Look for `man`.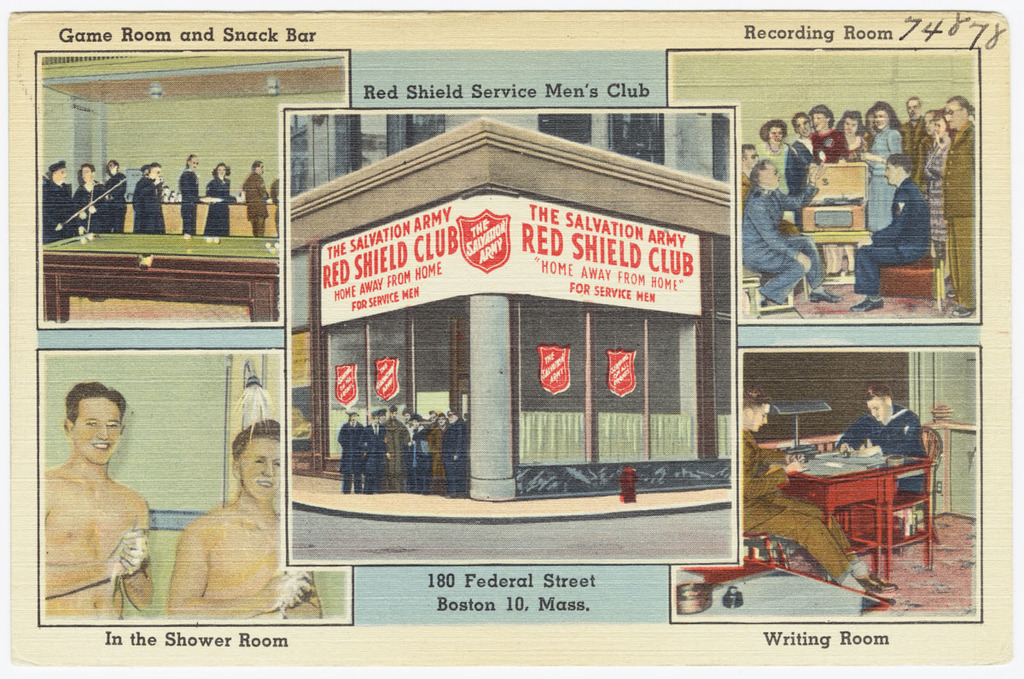
Found: rect(165, 420, 323, 623).
